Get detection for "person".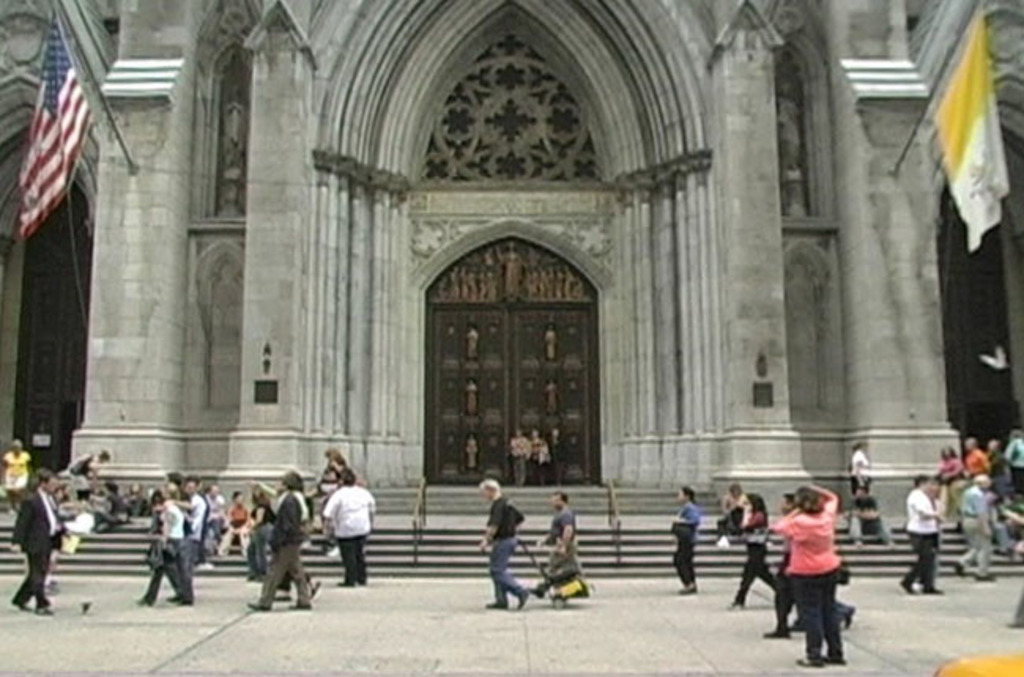
Detection: (851,441,873,498).
